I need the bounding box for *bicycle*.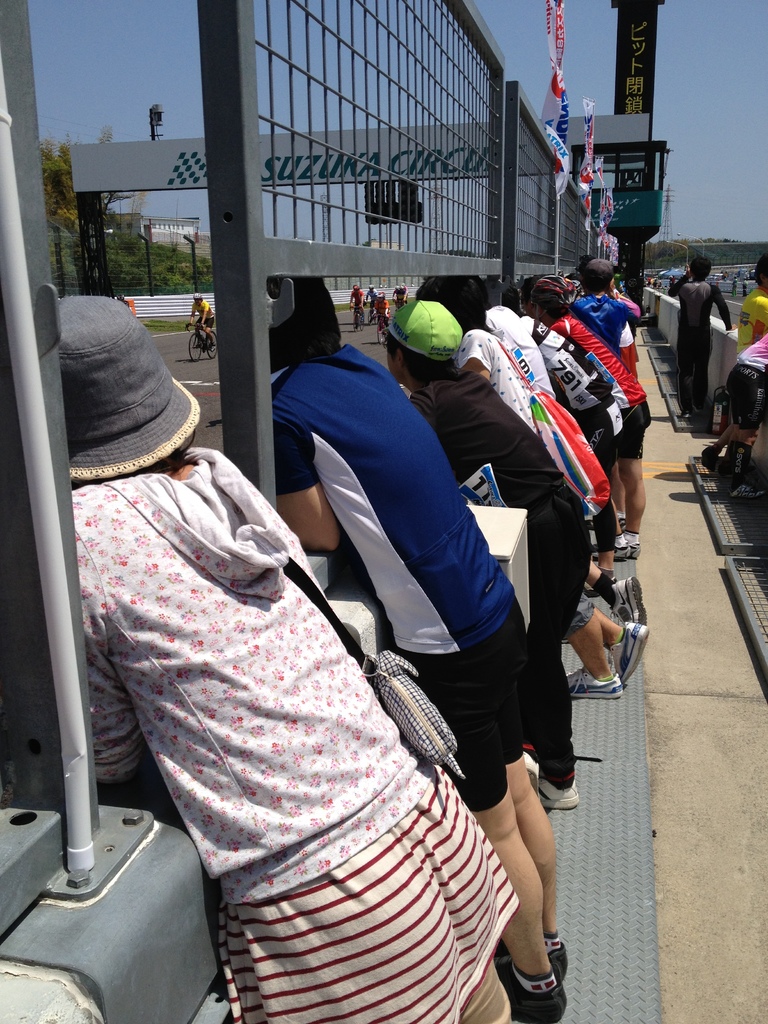
Here it is: box(370, 314, 386, 344).
